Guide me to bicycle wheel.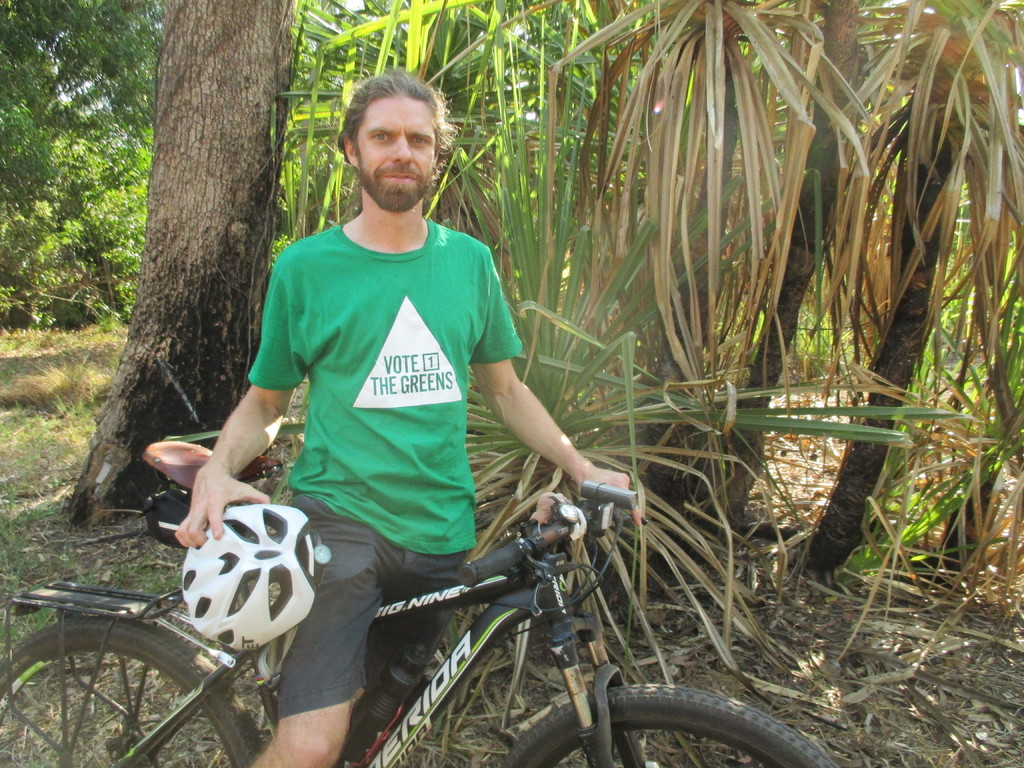
Guidance: [left=0, top=617, right=264, bottom=767].
